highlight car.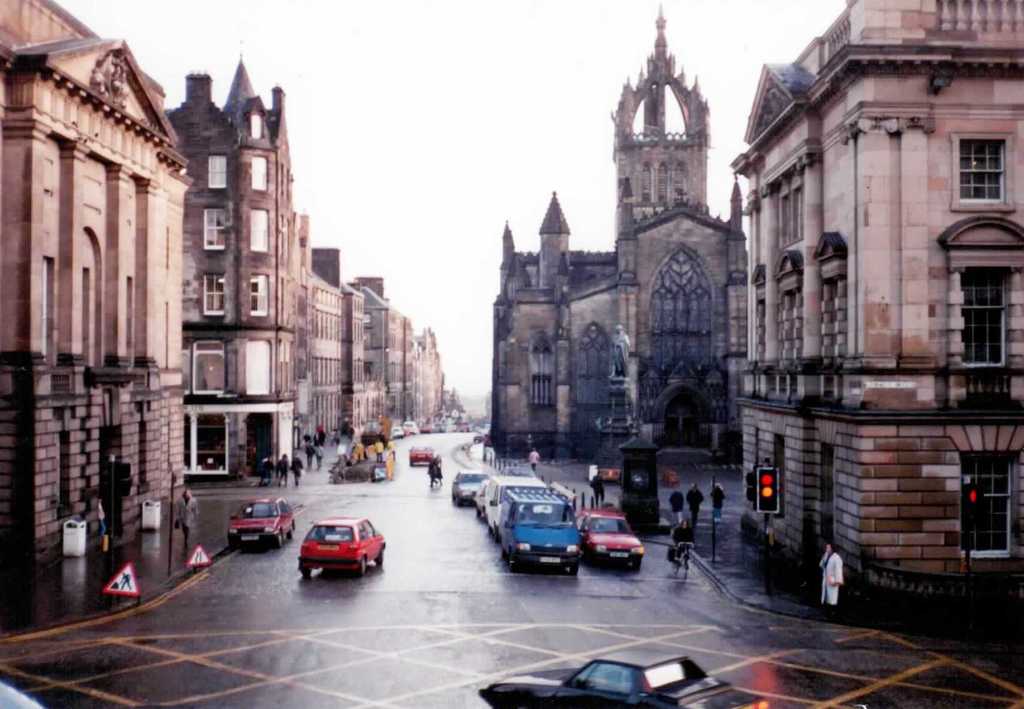
Highlighted region: box=[291, 521, 385, 587].
